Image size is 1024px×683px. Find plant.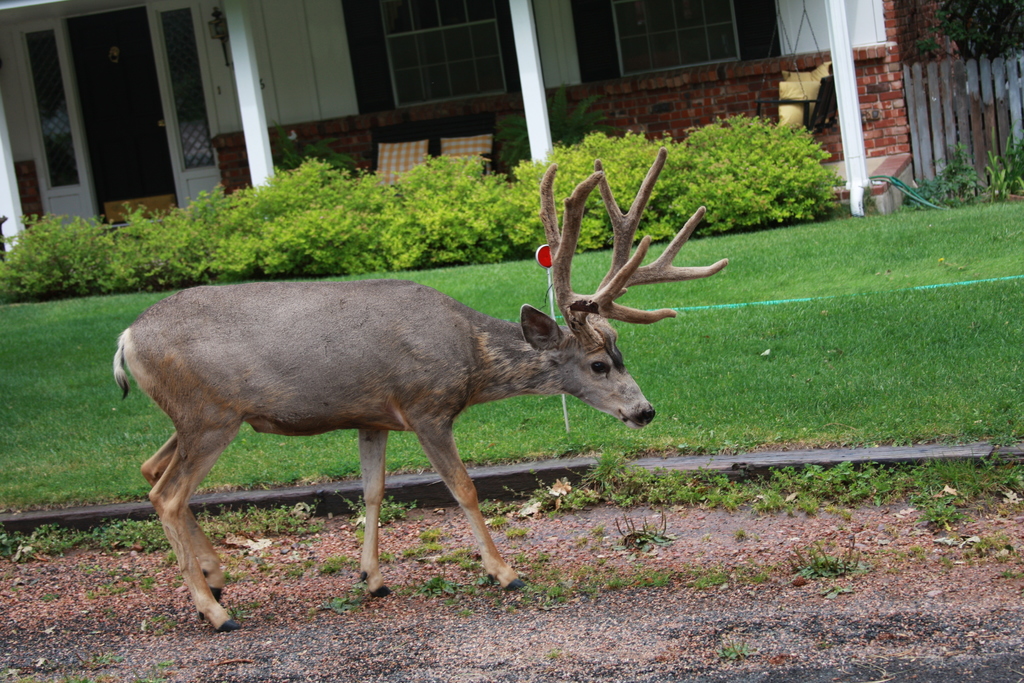
l=626, t=514, r=673, b=566.
